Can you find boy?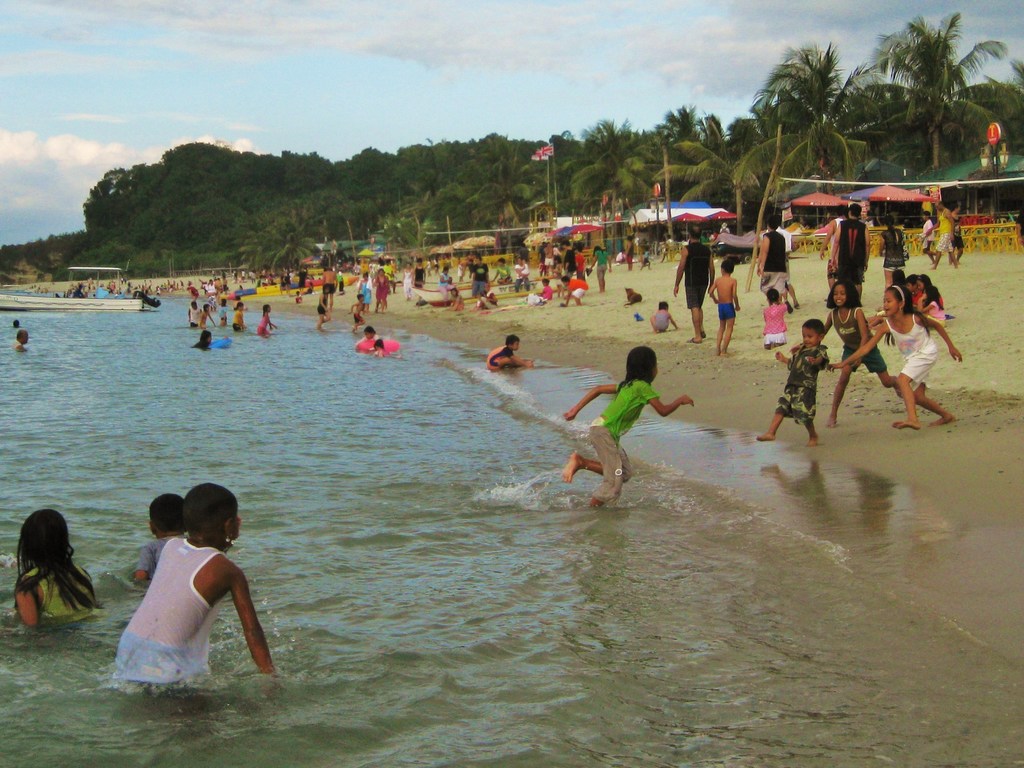
Yes, bounding box: crop(189, 297, 216, 328).
